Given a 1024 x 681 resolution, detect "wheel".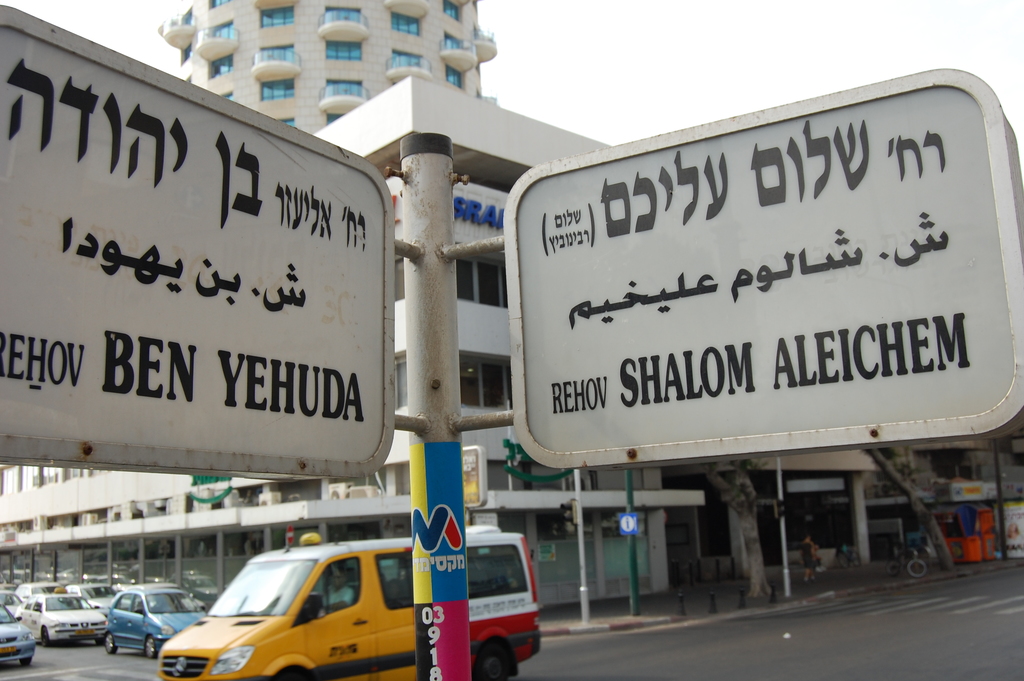
<bbox>891, 560, 903, 573</bbox>.
